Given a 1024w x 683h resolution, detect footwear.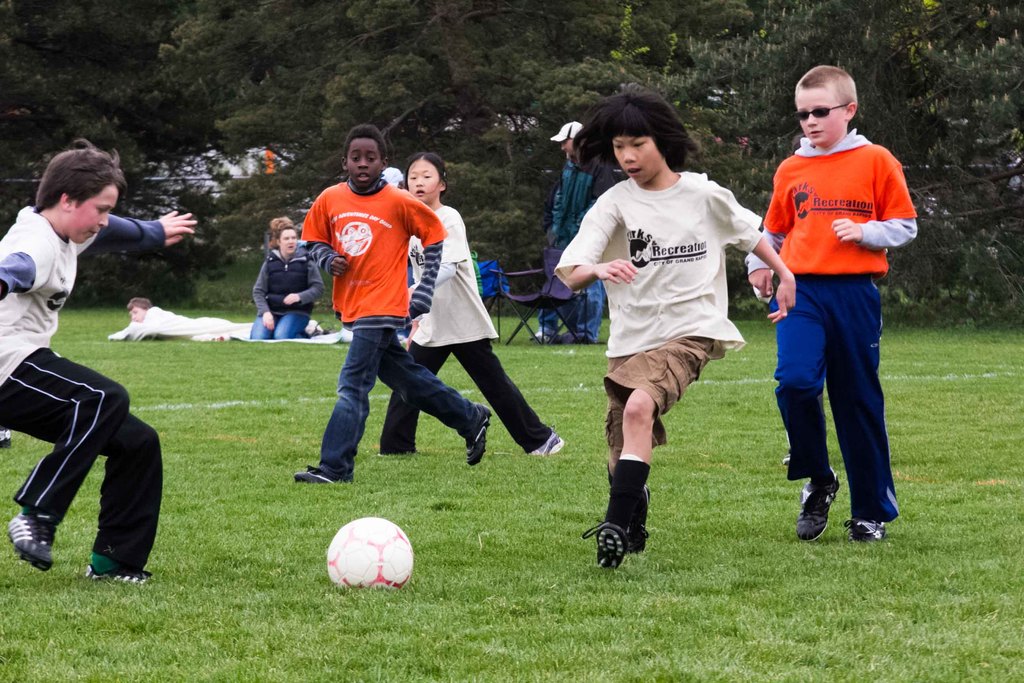
[x1=529, y1=428, x2=572, y2=458].
